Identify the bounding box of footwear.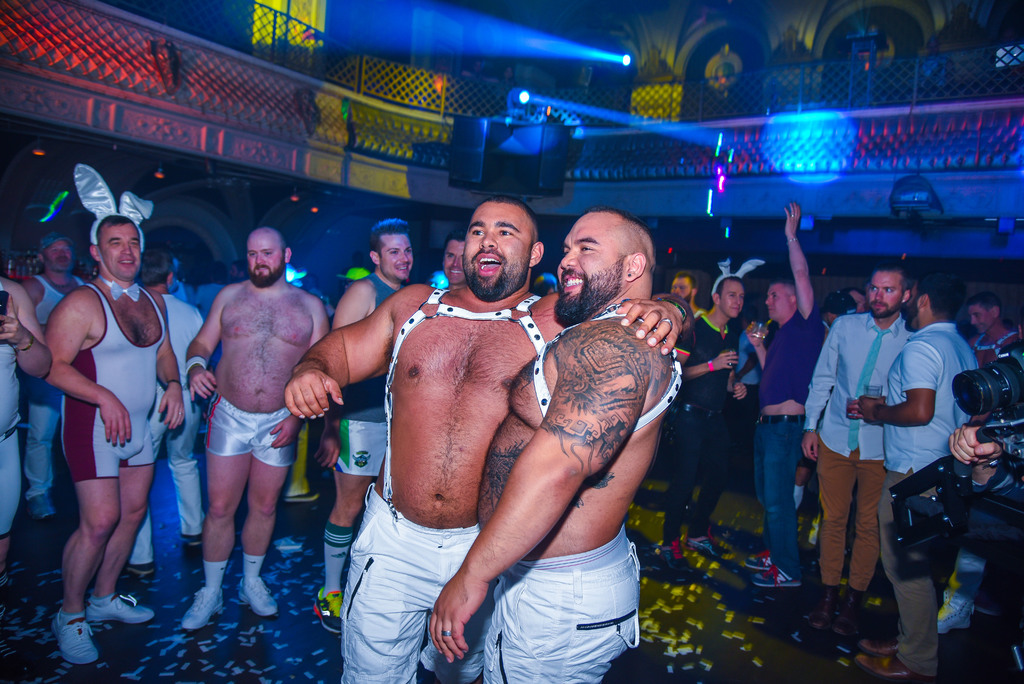
<region>176, 589, 225, 630</region>.
